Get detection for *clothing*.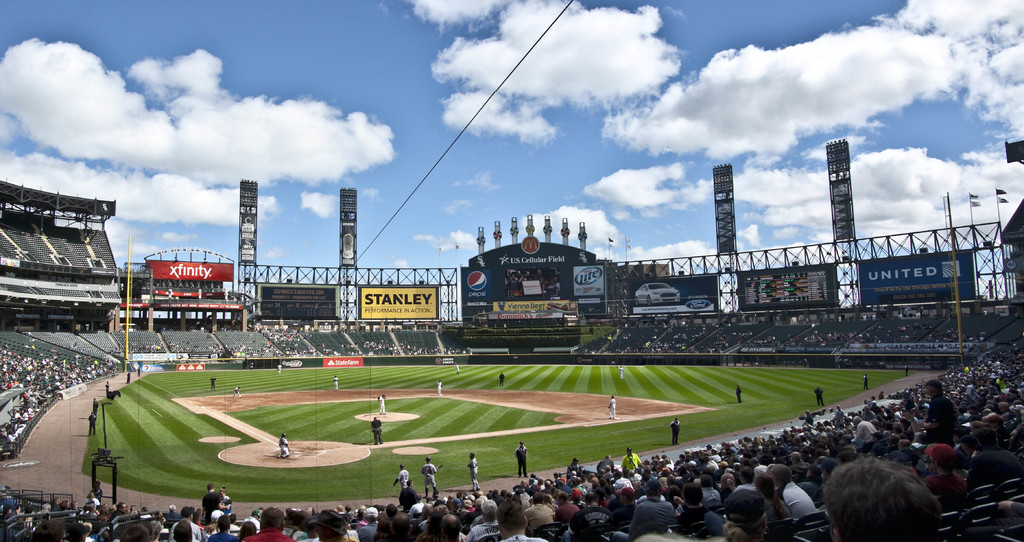
Detection: [left=923, top=388, right=956, bottom=445].
